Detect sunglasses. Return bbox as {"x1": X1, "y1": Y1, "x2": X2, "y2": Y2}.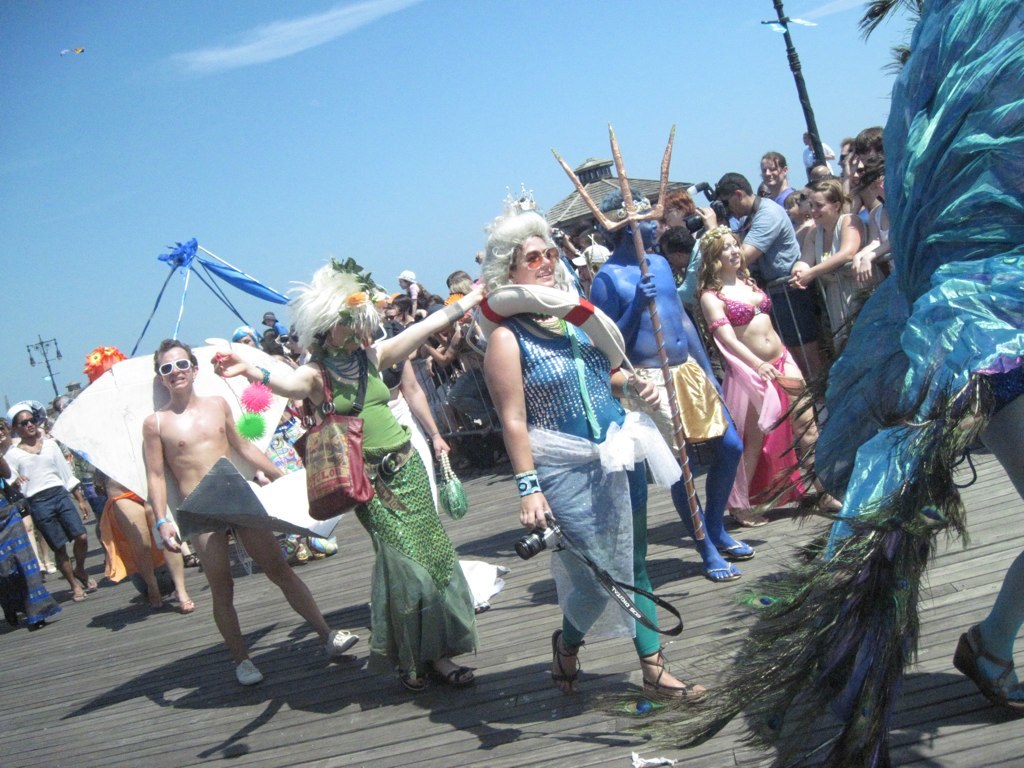
{"x1": 156, "y1": 354, "x2": 194, "y2": 375}.
